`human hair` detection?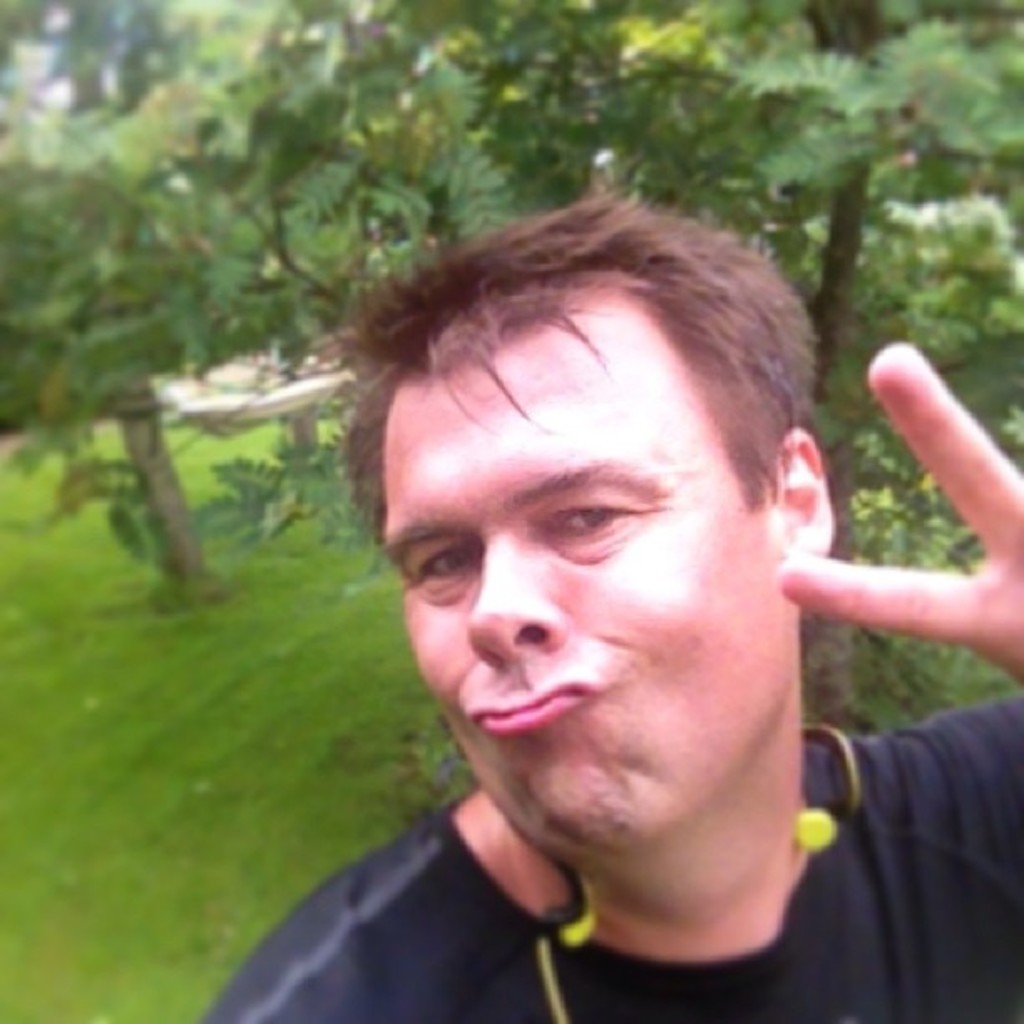
(left=328, top=204, right=828, bottom=701)
